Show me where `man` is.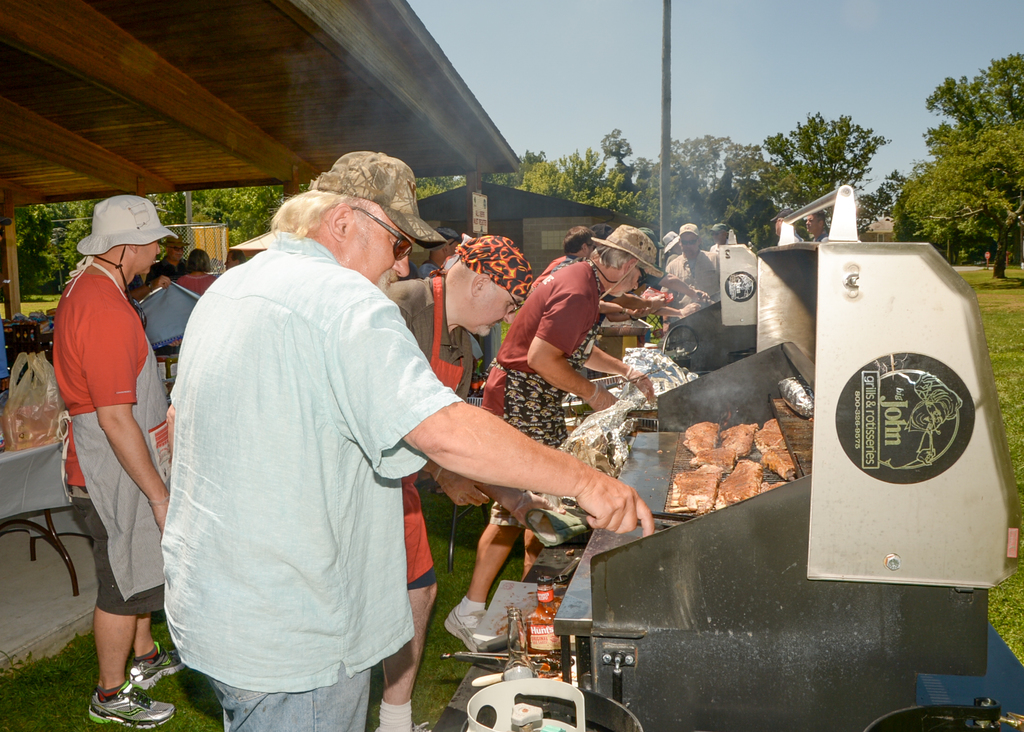
`man` is at pyautogui.locateOnScreen(662, 226, 684, 257).
